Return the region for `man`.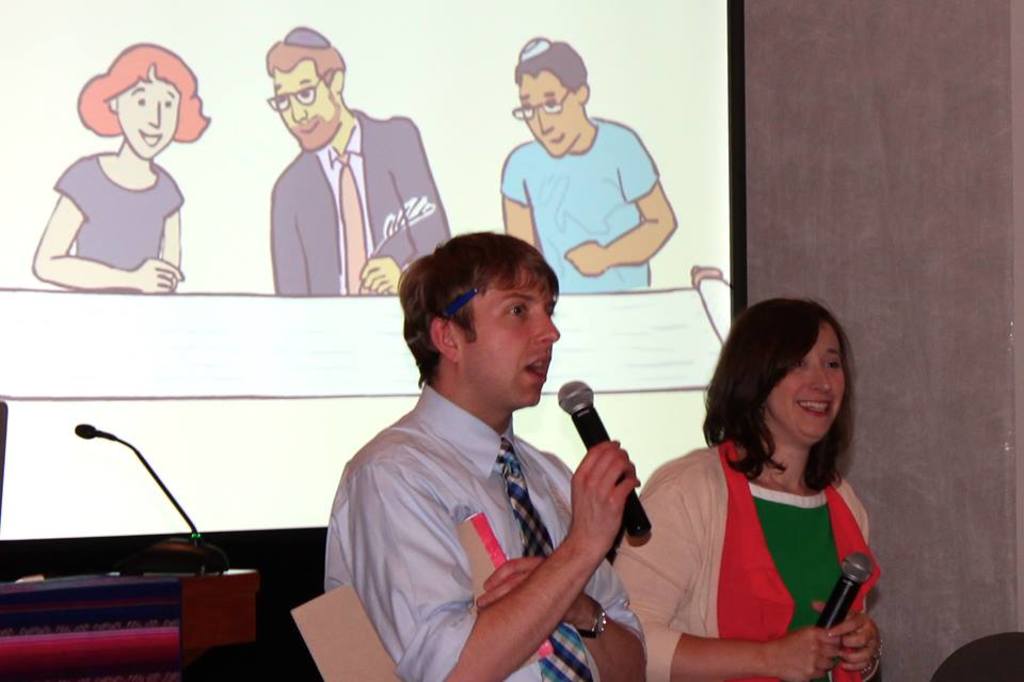
(319, 226, 662, 671).
